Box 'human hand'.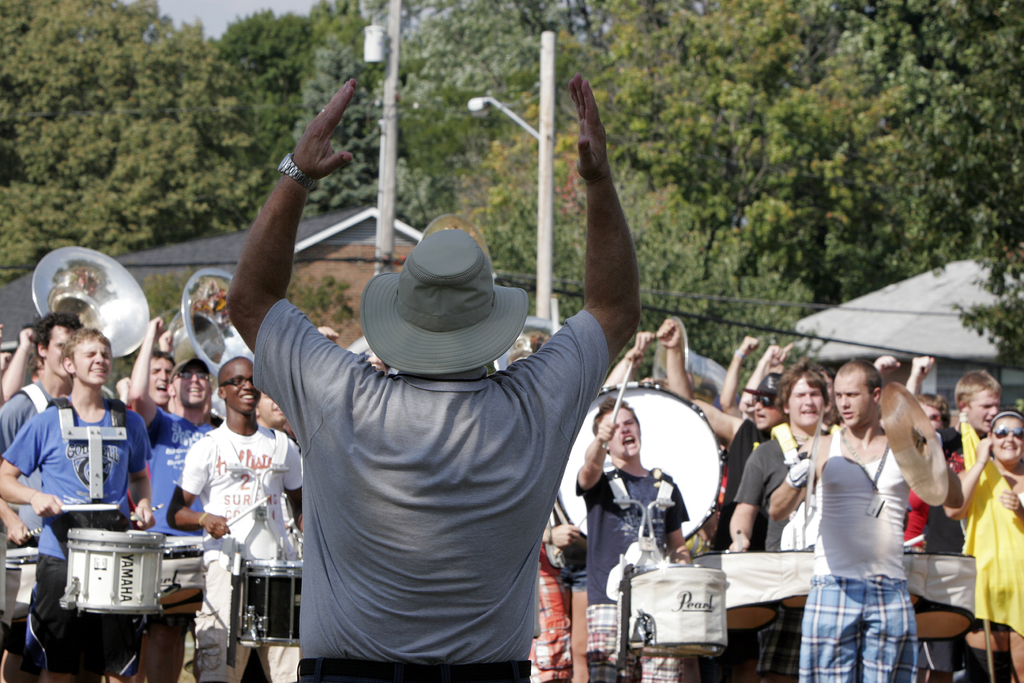
select_region(144, 314, 165, 339).
